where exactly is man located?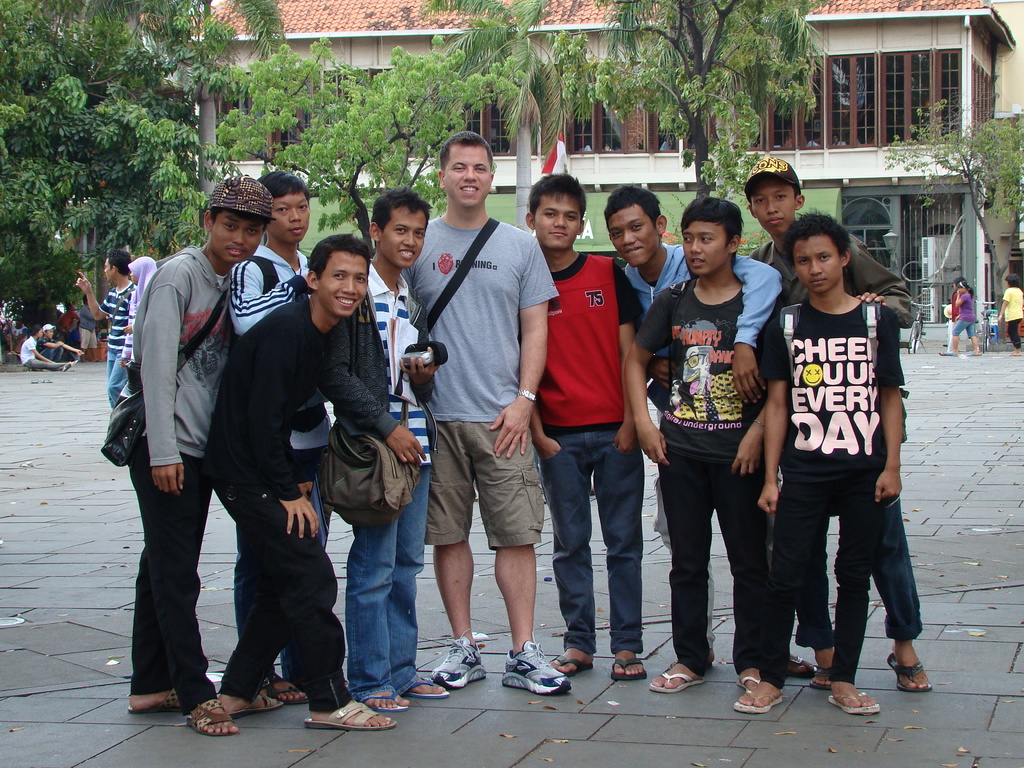
Its bounding box is <region>526, 166, 637, 678</region>.
